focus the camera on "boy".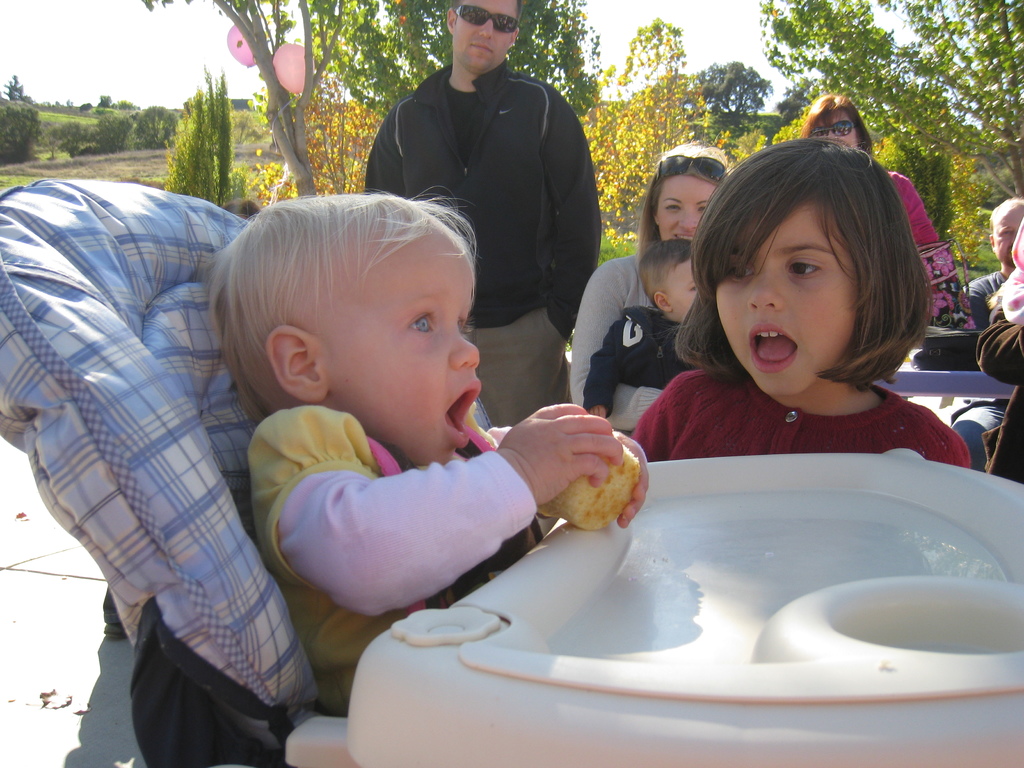
Focus region: rect(174, 177, 615, 644).
